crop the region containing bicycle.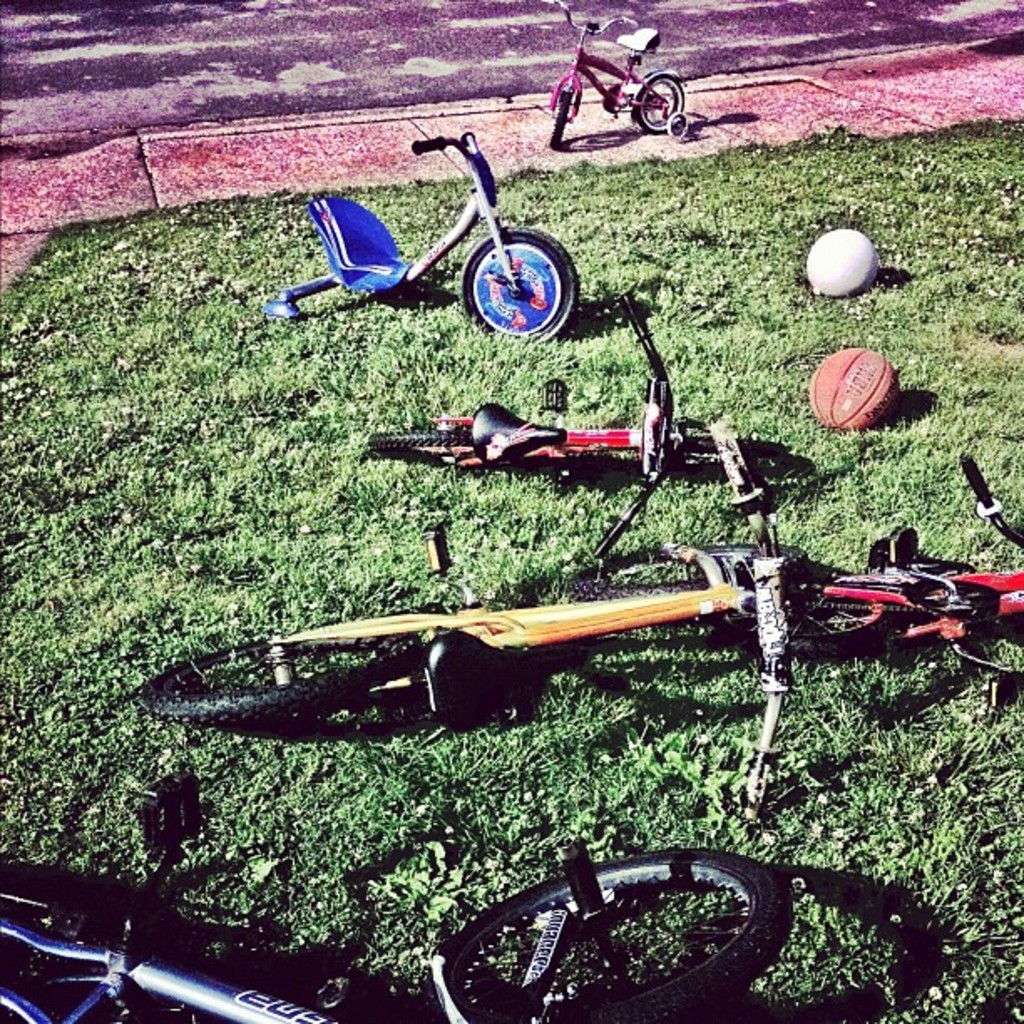
Crop region: BBox(264, 129, 589, 325).
